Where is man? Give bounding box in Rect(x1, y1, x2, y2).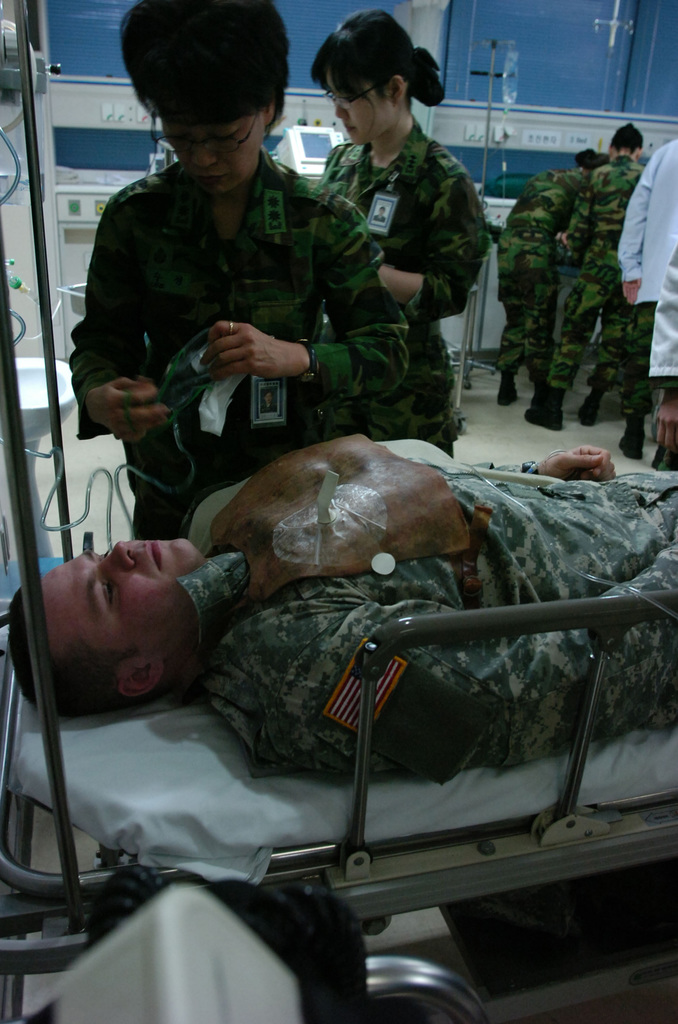
Rect(8, 431, 677, 736).
